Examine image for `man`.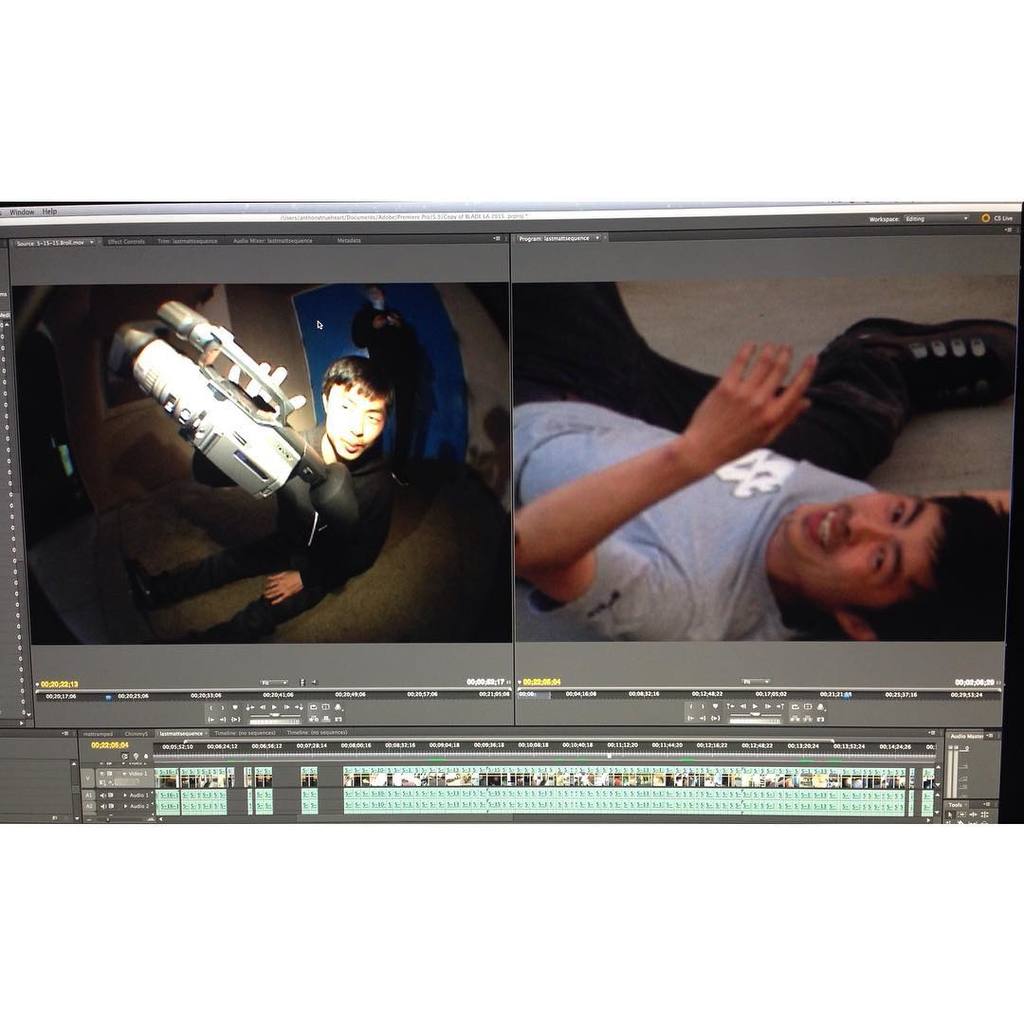
Examination result: l=119, t=352, r=402, b=646.
